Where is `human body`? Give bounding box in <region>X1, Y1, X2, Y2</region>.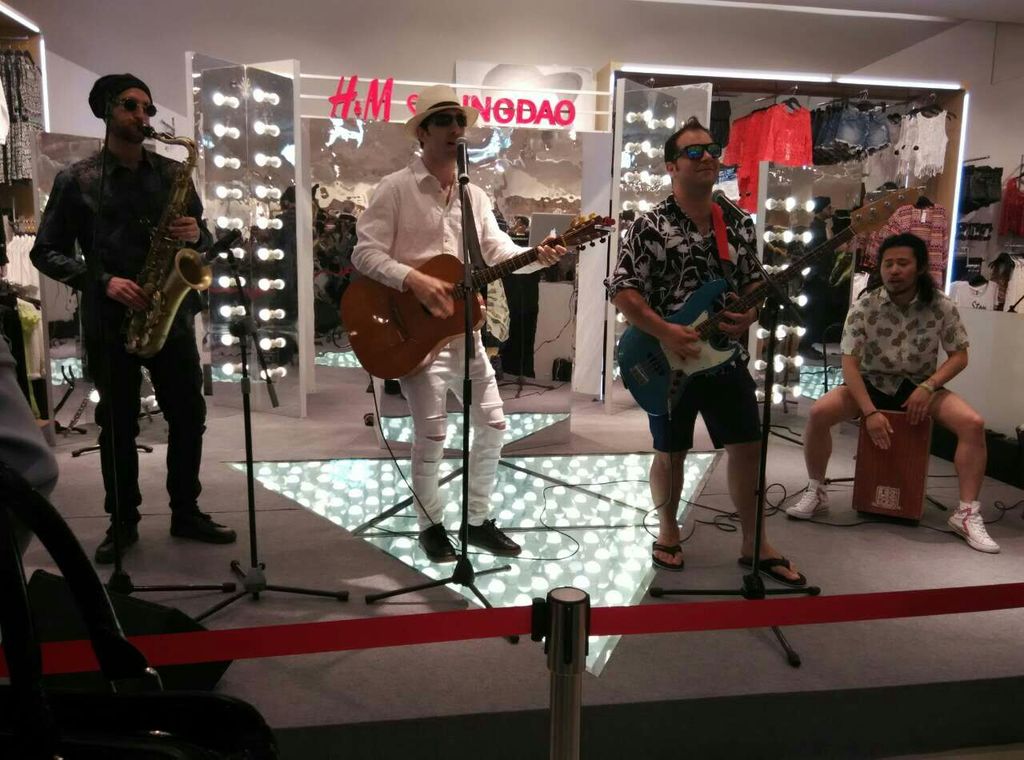
<region>782, 230, 1004, 554</region>.
